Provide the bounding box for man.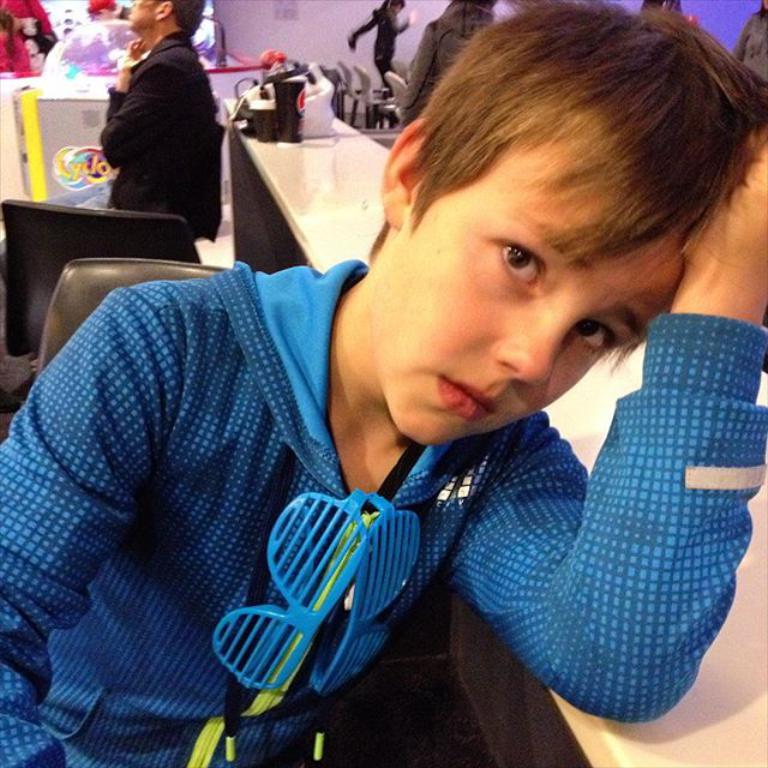
detection(65, 32, 294, 271).
